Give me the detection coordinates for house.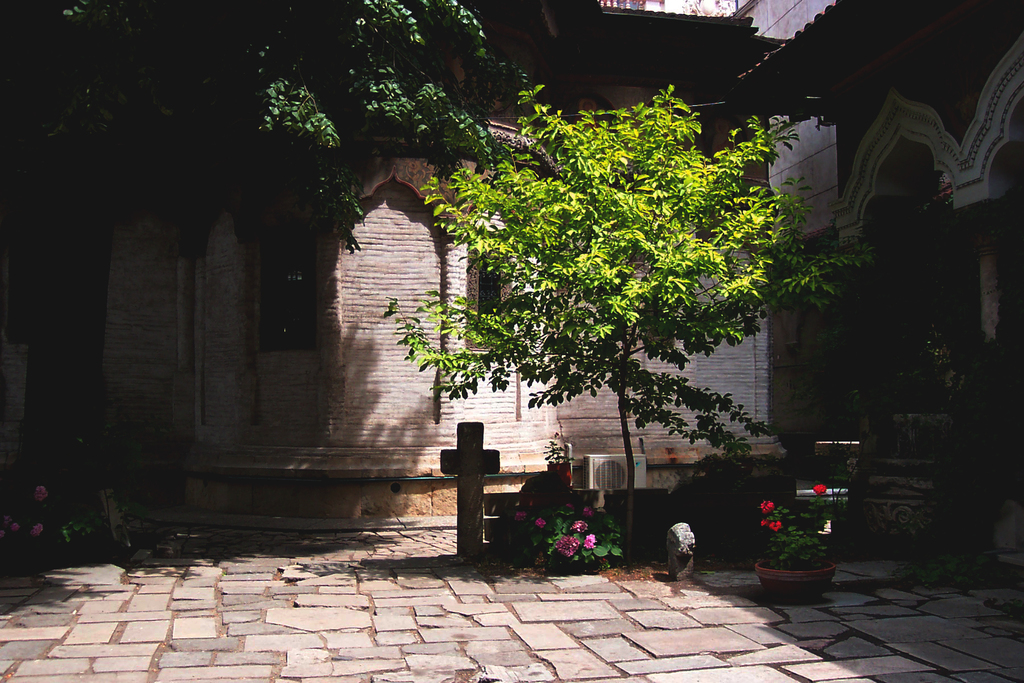
<region>0, 0, 1023, 580</region>.
